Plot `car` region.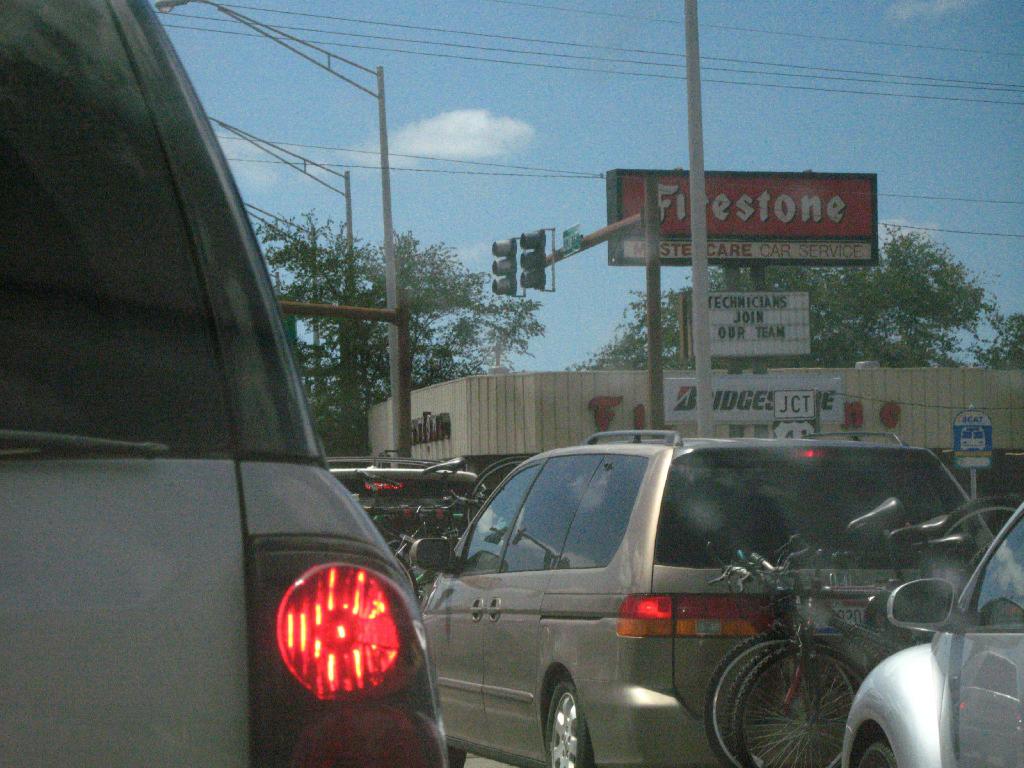
Plotted at region(840, 502, 1023, 766).
